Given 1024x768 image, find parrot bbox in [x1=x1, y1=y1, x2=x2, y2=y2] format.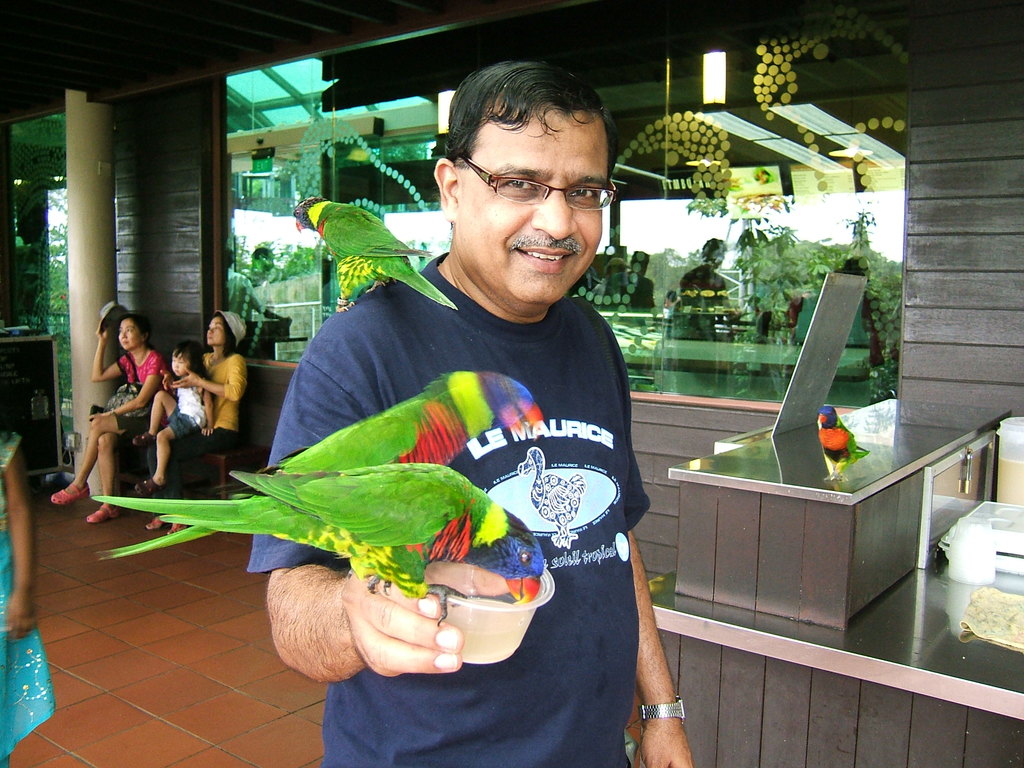
[x1=817, y1=403, x2=885, y2=486].
